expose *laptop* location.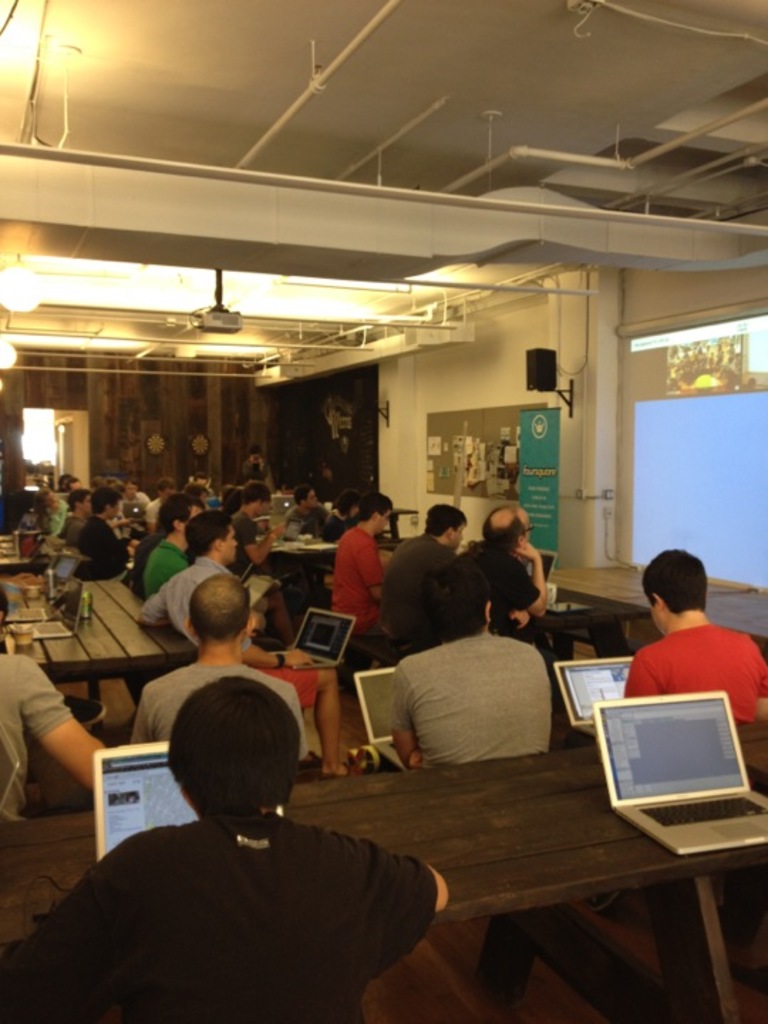
Exposed at [x1=592, y1=688, x2=751, y2=833].
